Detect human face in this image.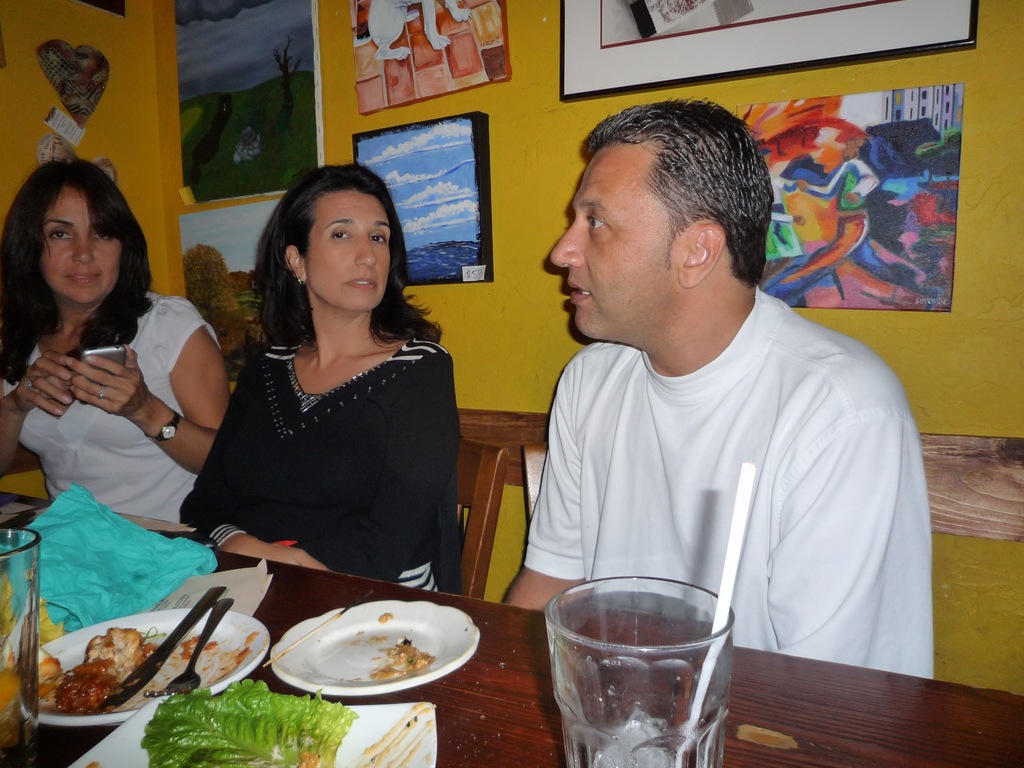
Detection: (left=48, top=188, right=120, bottom=304).
